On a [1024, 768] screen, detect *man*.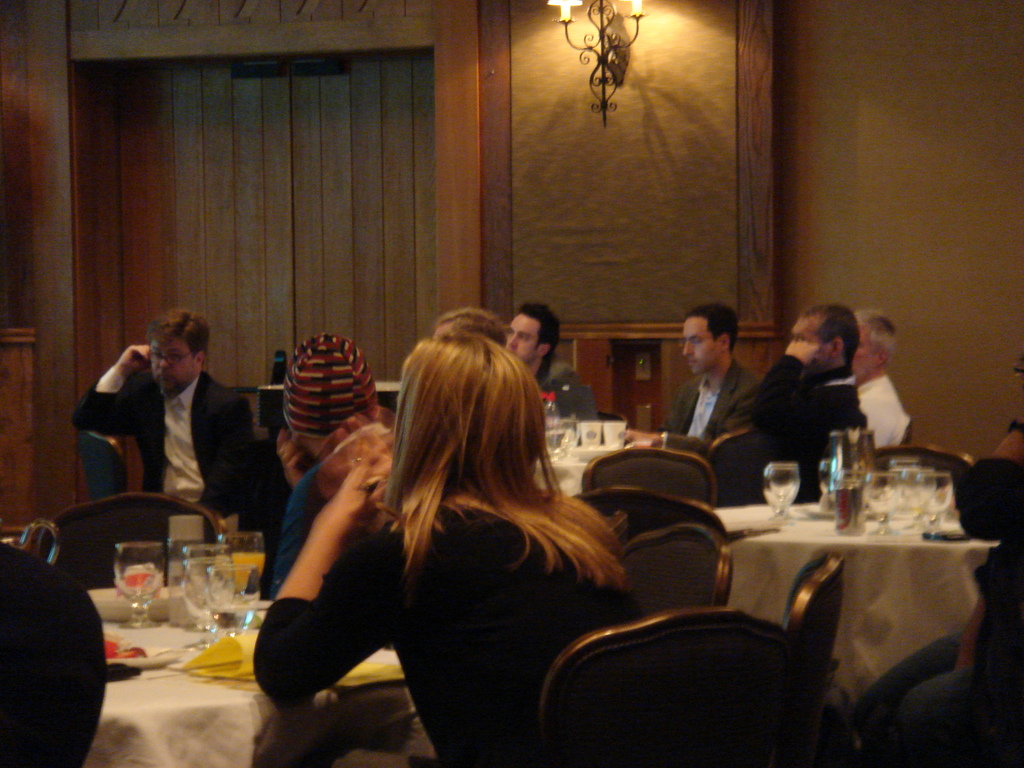
select_region(494, 296, 605, 424).
